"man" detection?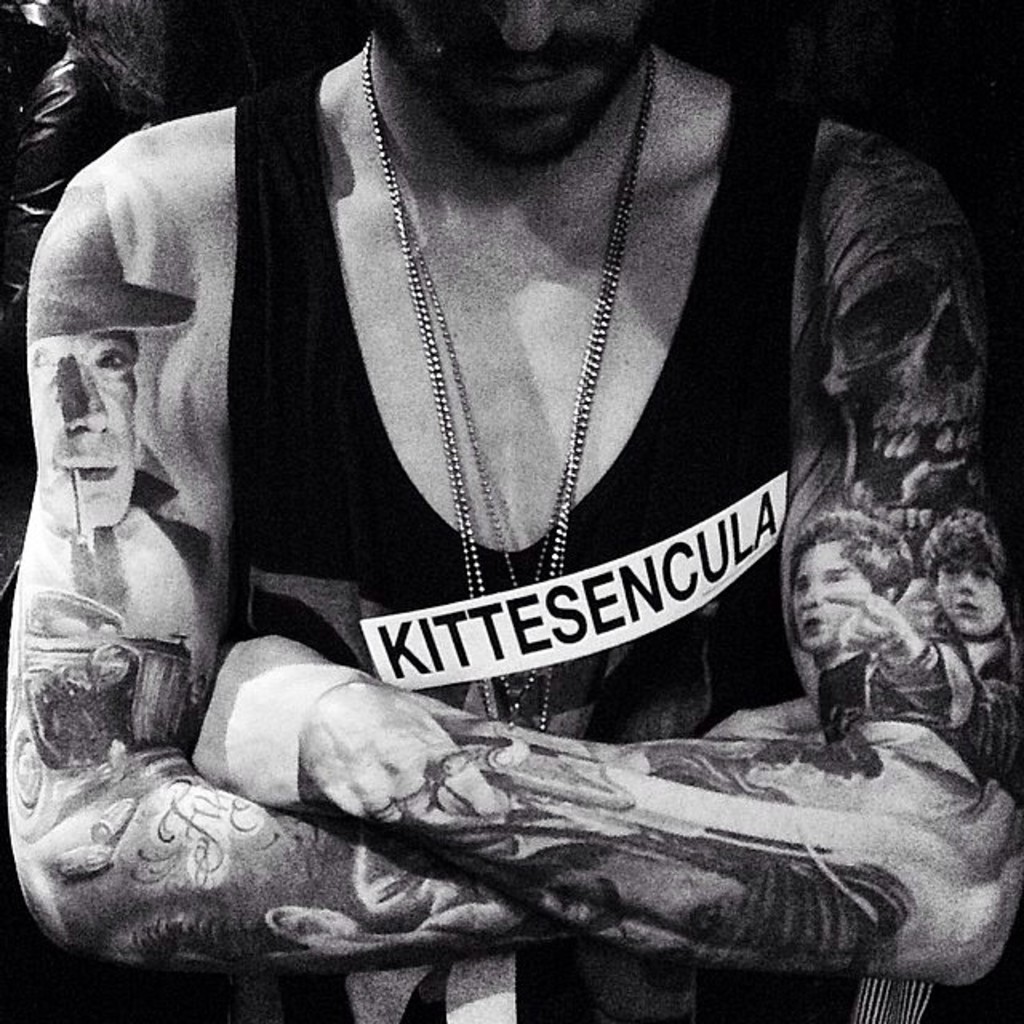
region(3, 0, 990, 933)
